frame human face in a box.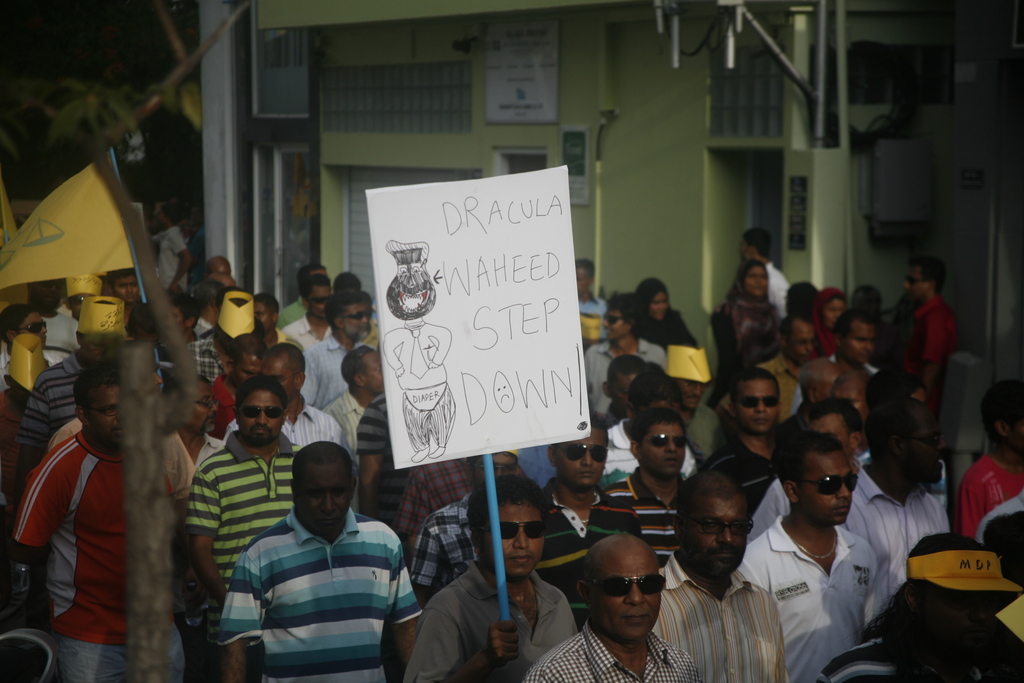
810,409,846,445.
